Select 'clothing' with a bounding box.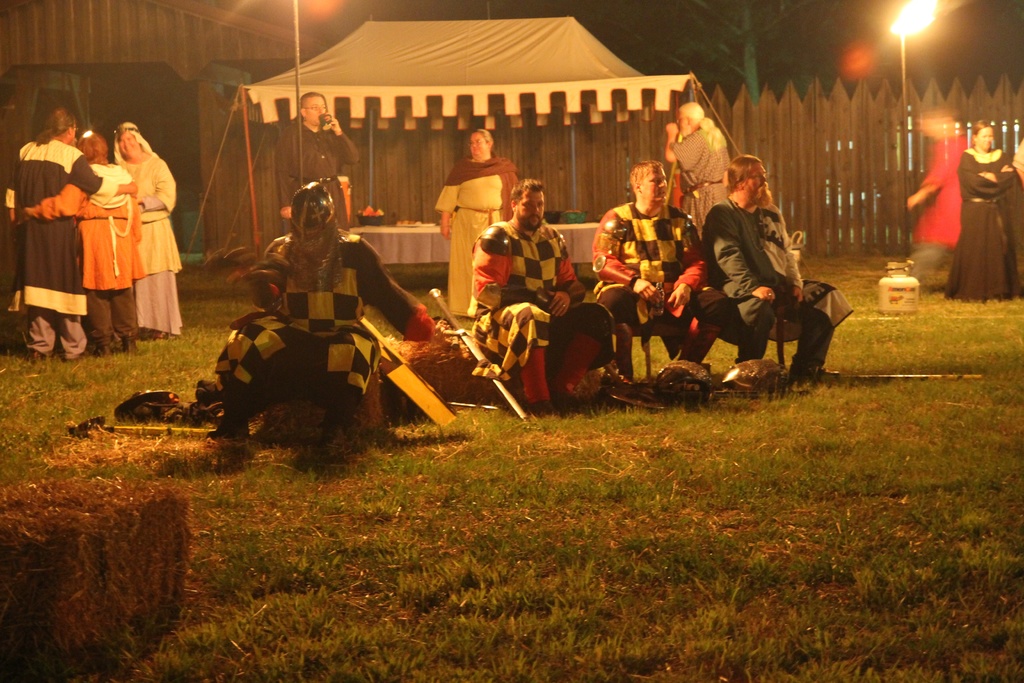
436/157/518/315.
